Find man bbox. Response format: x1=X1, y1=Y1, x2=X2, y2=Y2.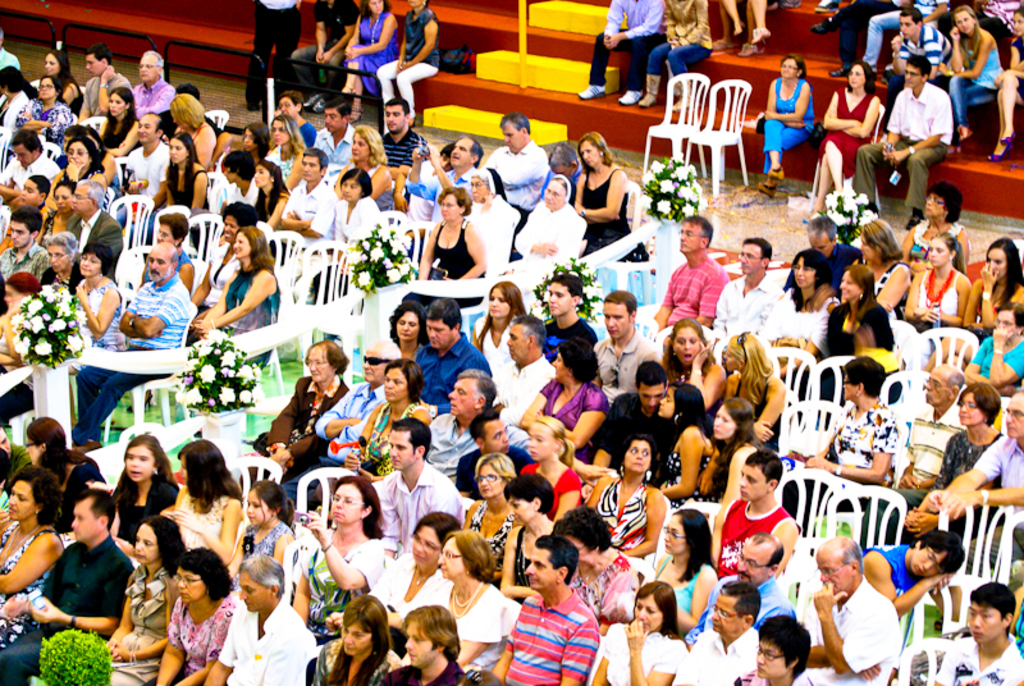
x1=0, y1=123, x2=68, y2=201.
